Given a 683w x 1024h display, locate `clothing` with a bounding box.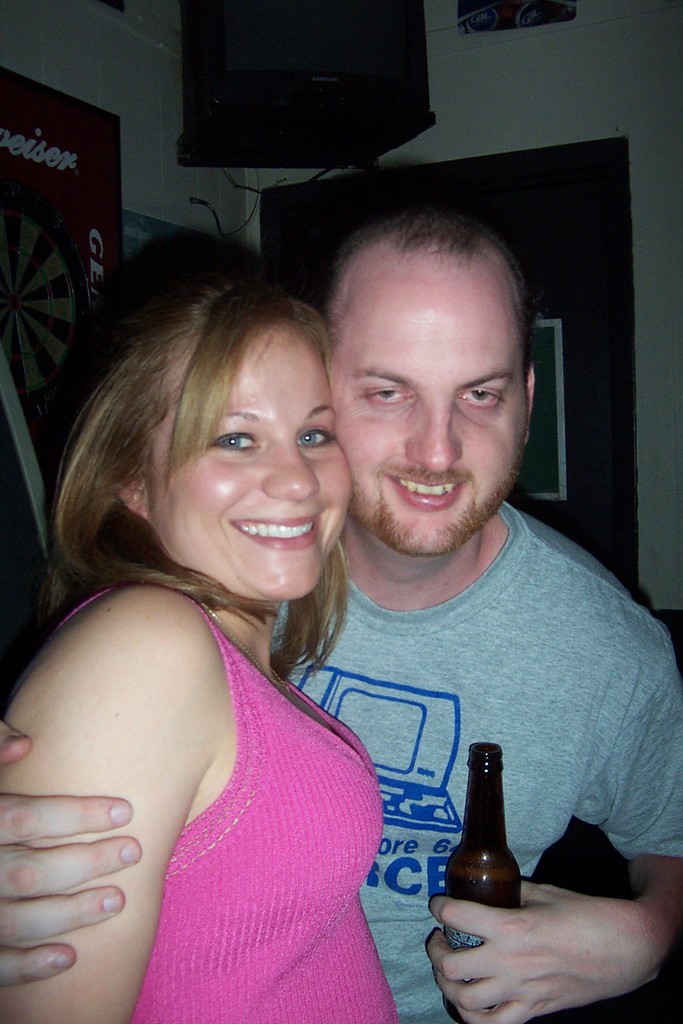
Located: locate(270, 505, 682, 1023).
